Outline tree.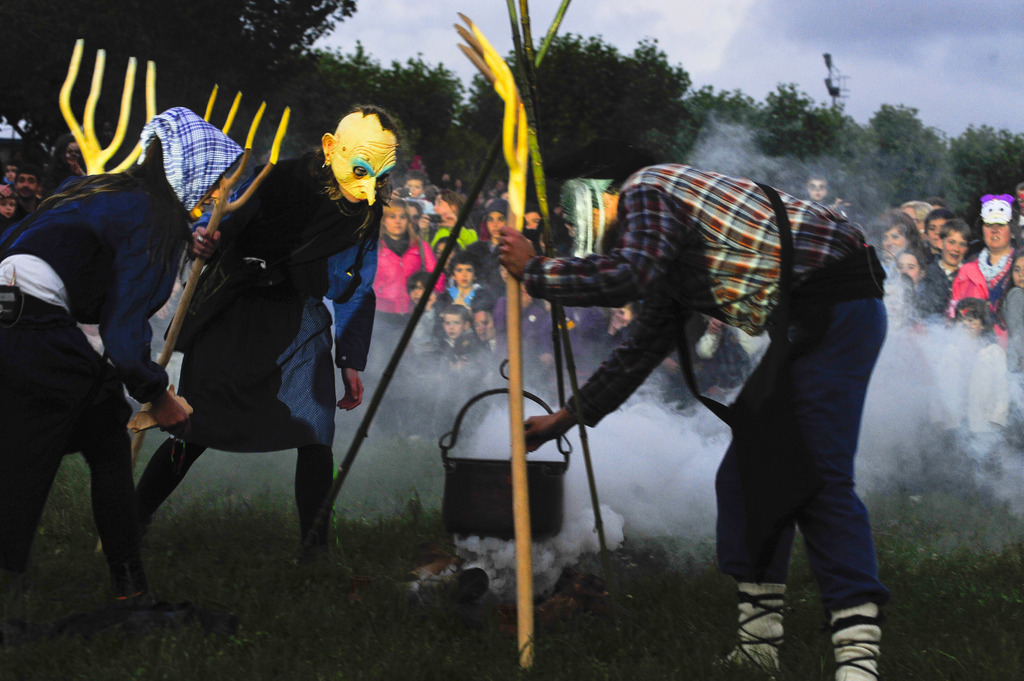
Outline: locate(470, 31, 697, 237).
